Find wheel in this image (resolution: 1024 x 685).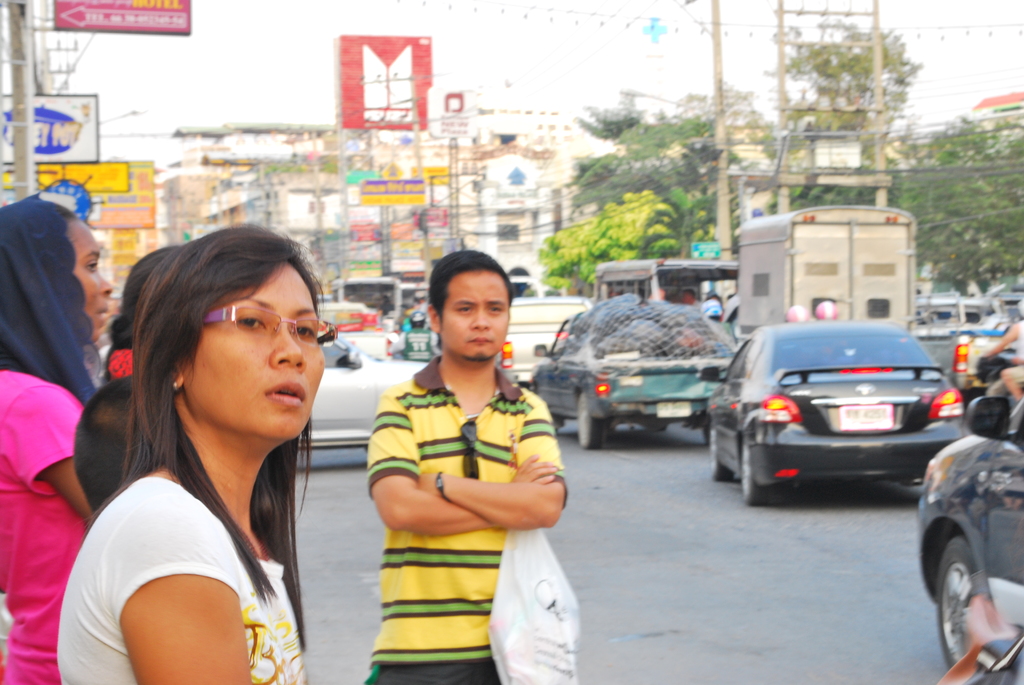
locate(739, 452, 772, 506).
